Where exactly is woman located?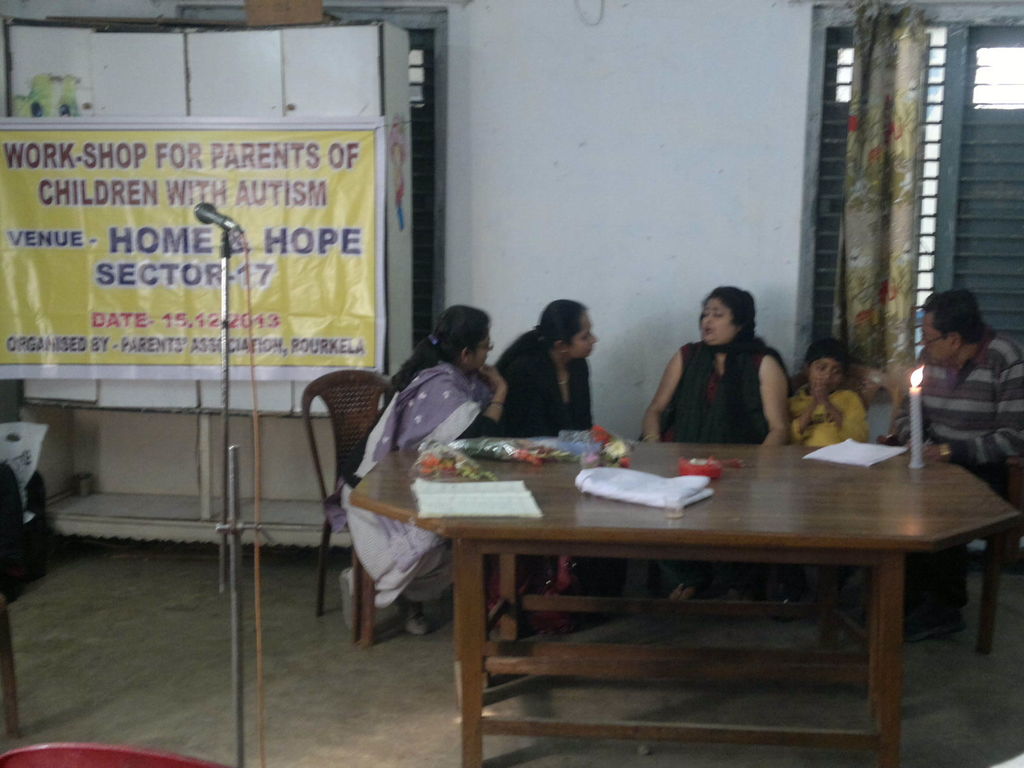
Its bounding box is left=644, top=284, right=796, bottom=601.
